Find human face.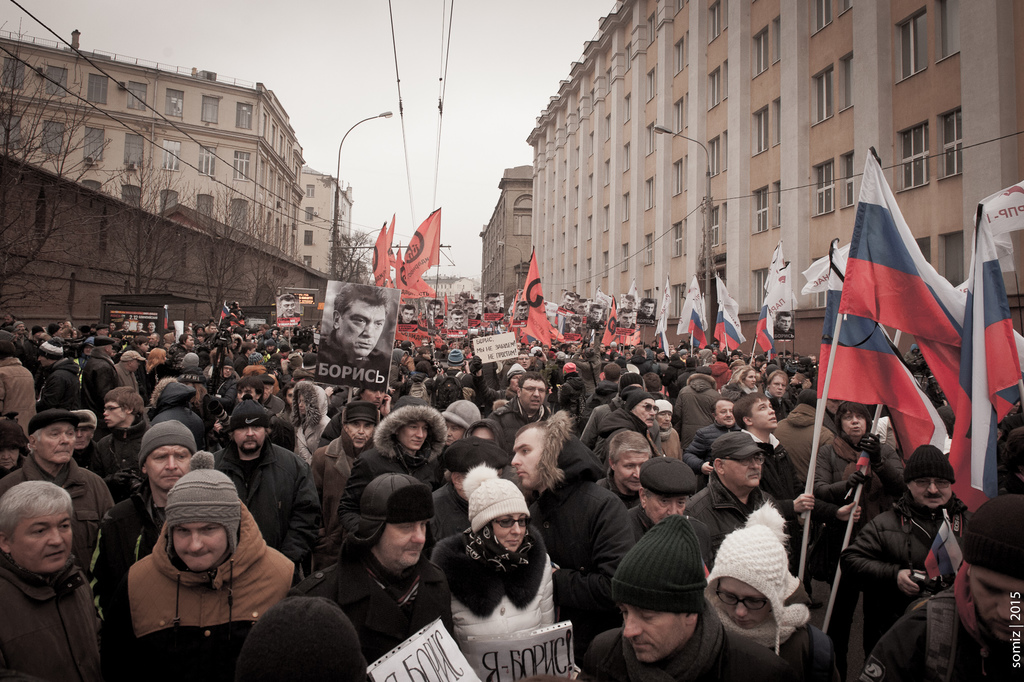
crop(285, 388, 294, 410).
